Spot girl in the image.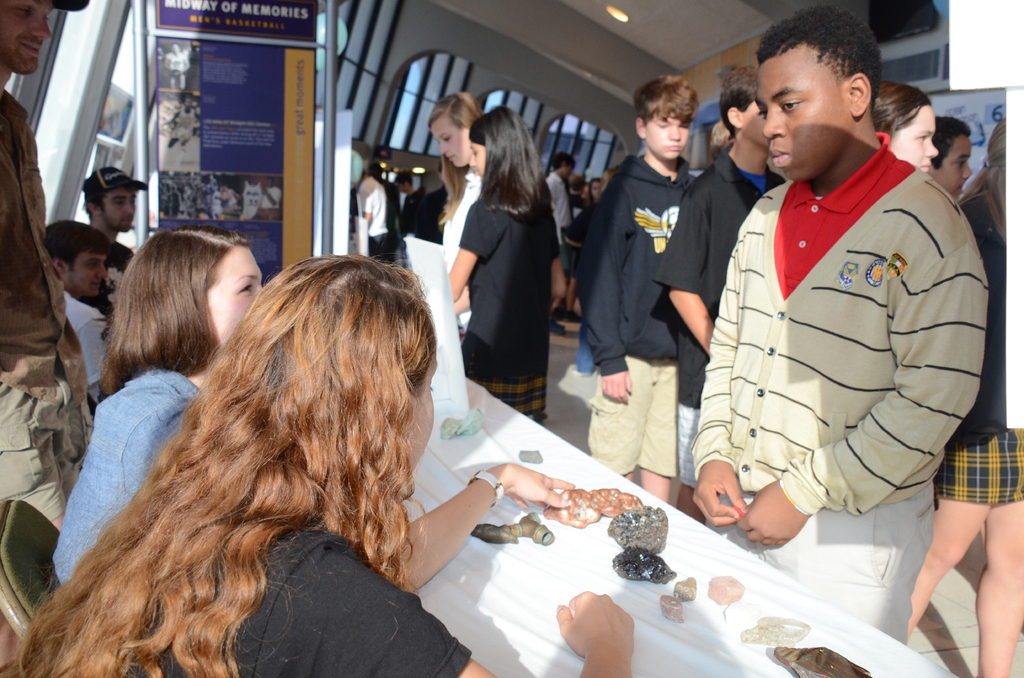
girl found at left=446, top=102, right=570, bottom=430.
